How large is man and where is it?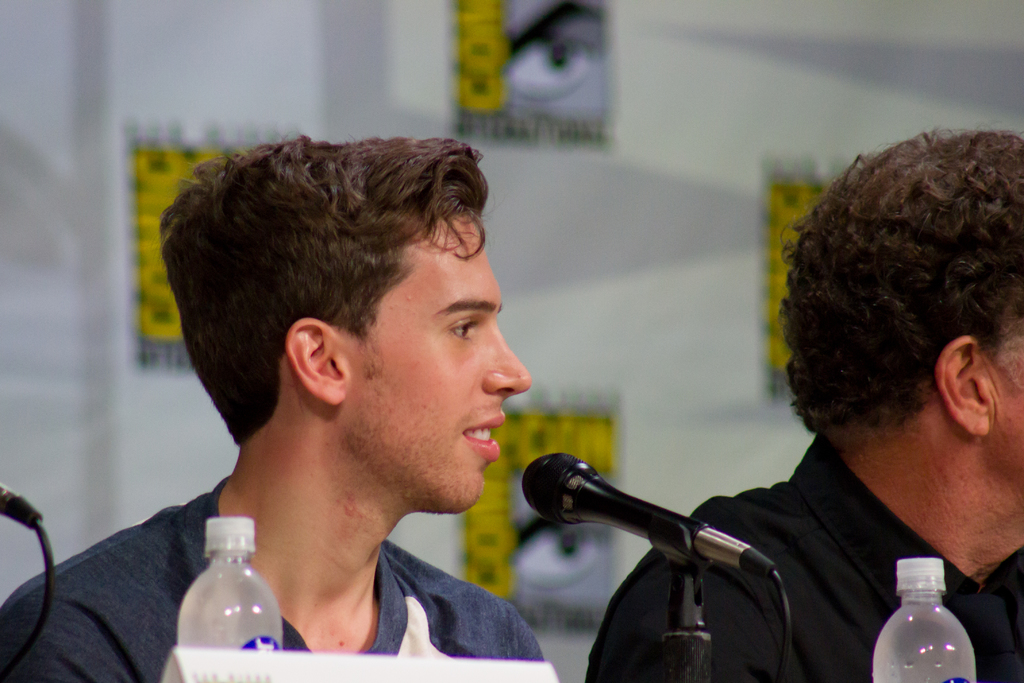
Bounding box: l=588, t=126, r=1023, b=682.
